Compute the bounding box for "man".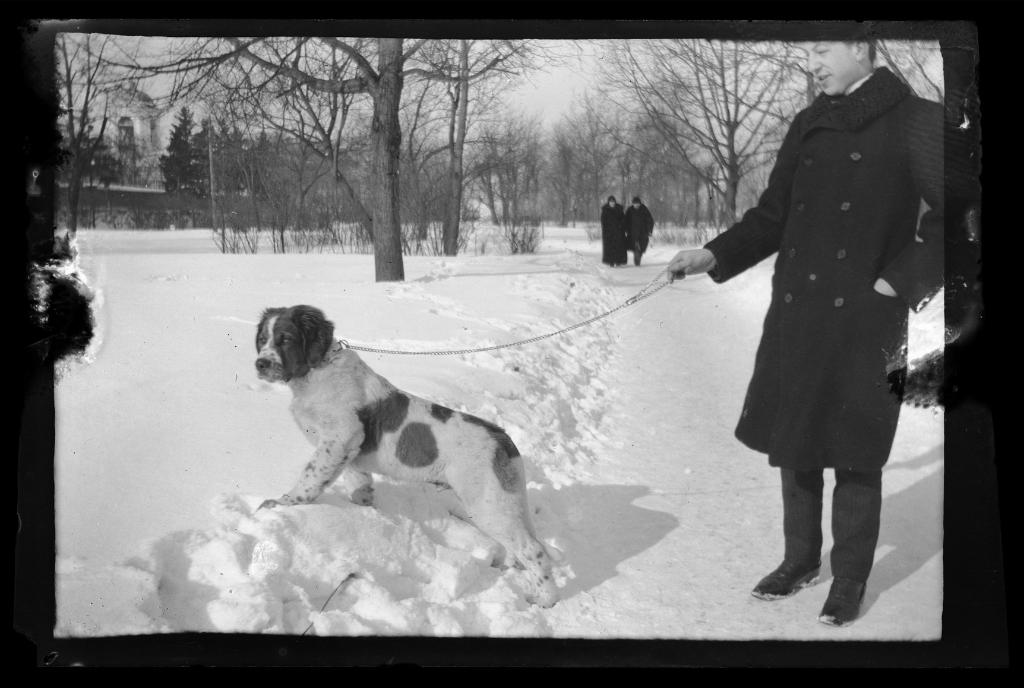
box=[601, 196, 627, 270].
